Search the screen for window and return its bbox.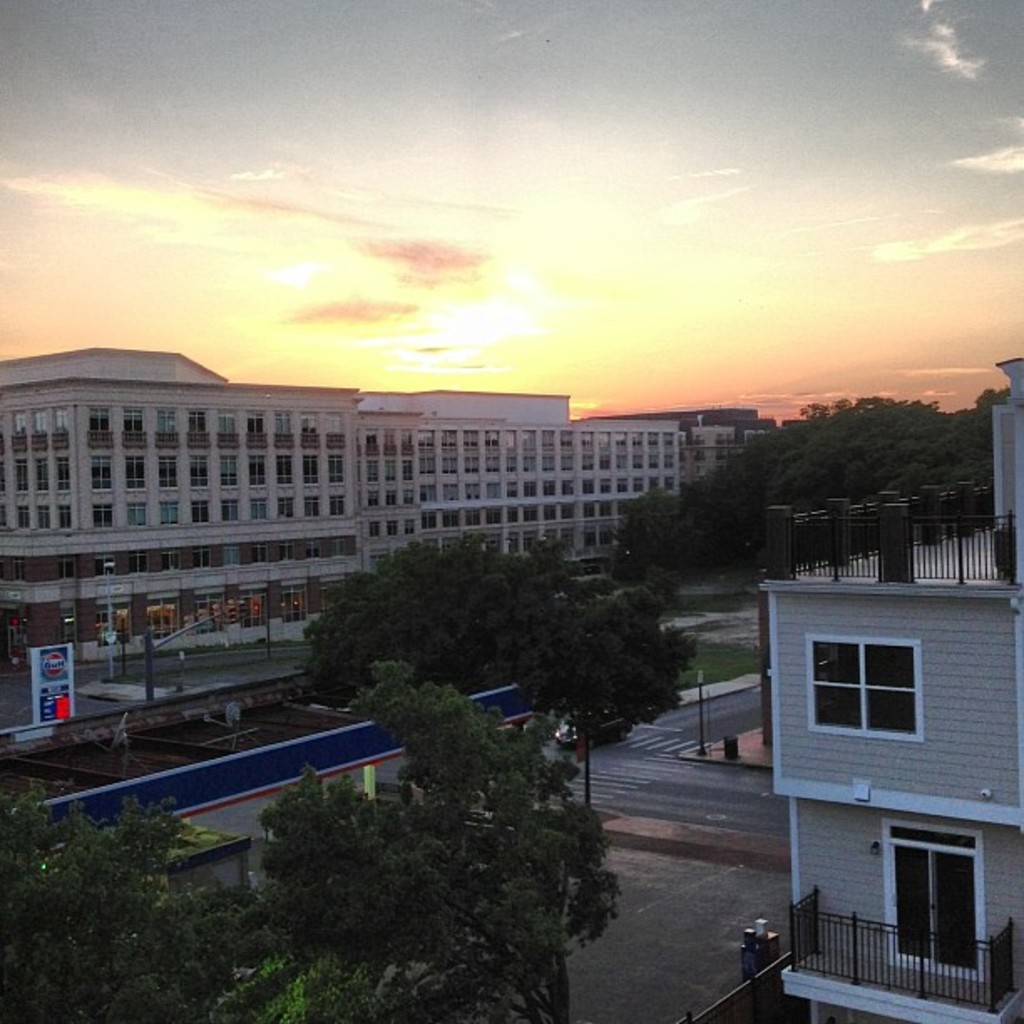
Found: box(254, 453, 264, 484).
